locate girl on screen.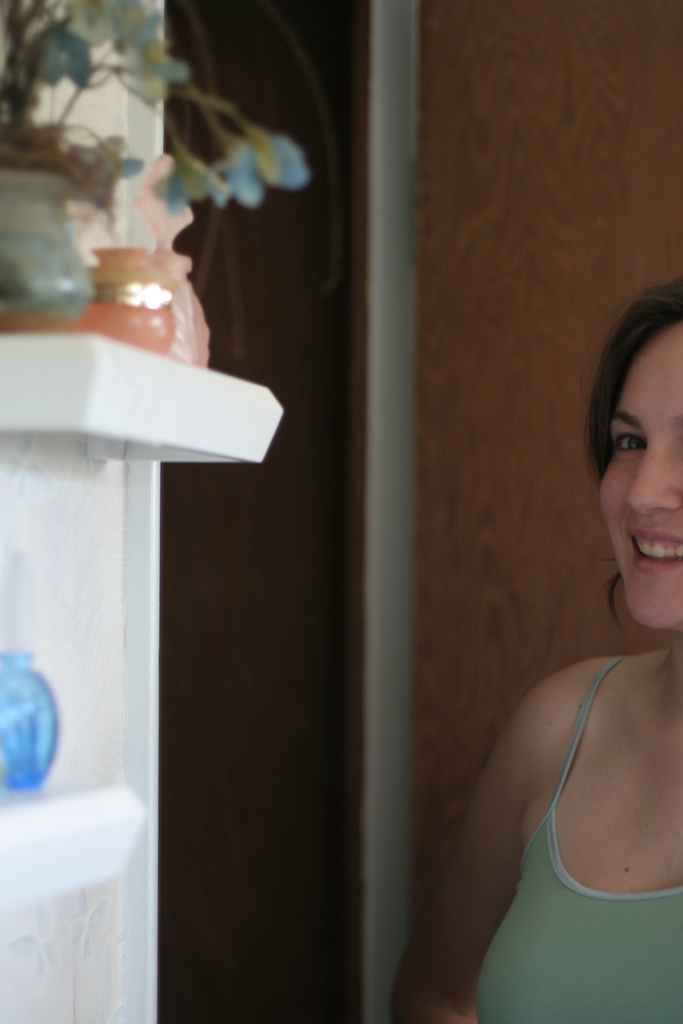
On screen at x1=391, y1=283, x2=682, y2=1023.
